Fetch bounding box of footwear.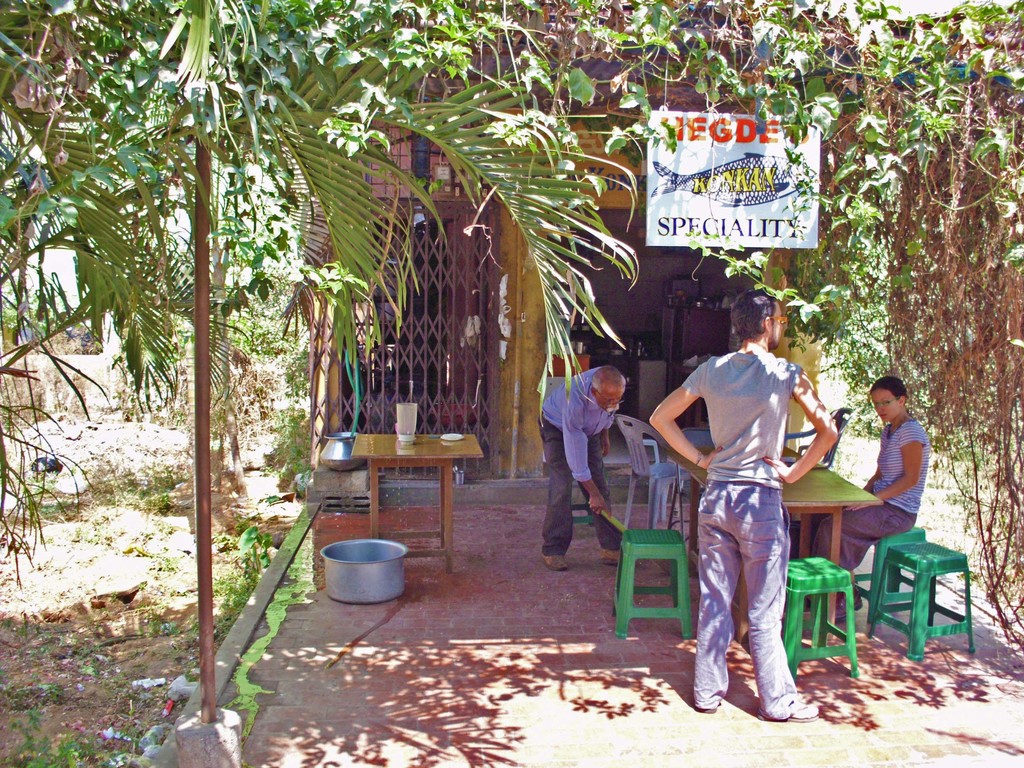
Bbox: locate(692, 694, 719, 717).
